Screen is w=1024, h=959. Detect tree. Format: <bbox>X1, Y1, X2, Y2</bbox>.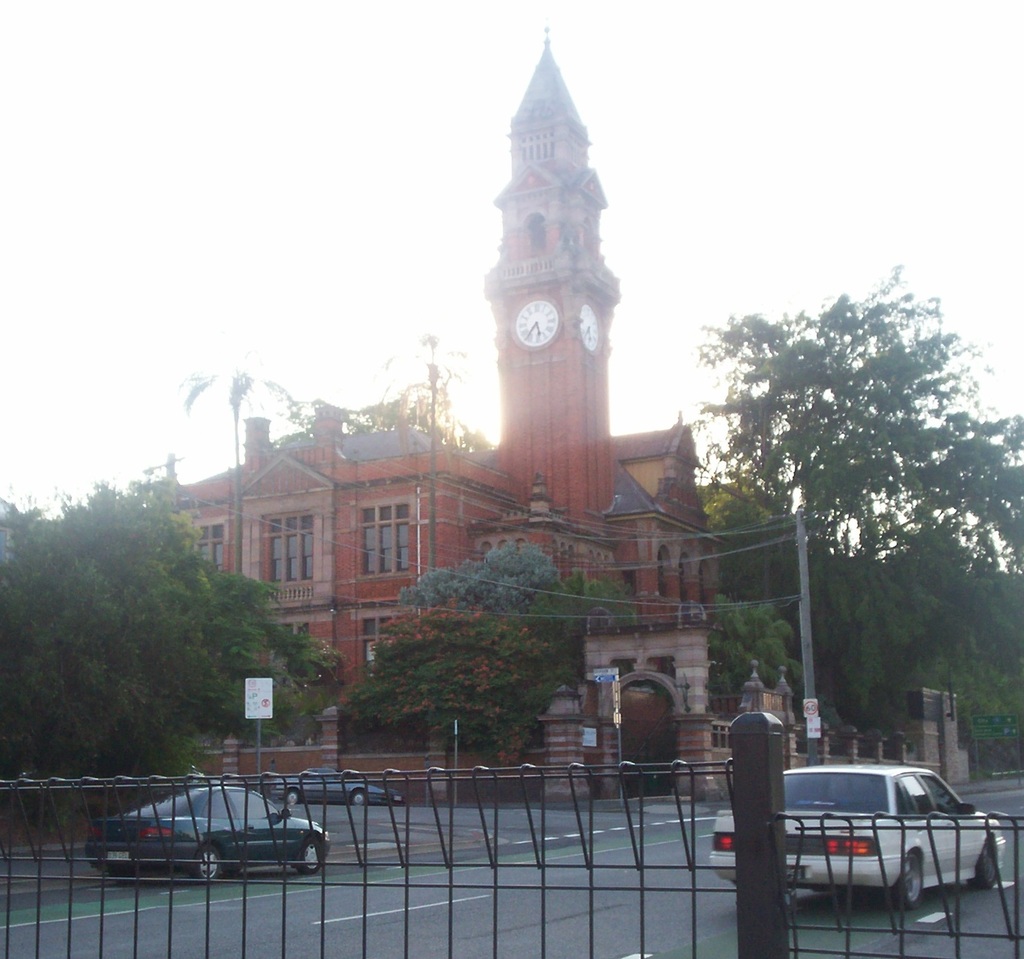
<bbox>533, 578, 631, 681</bbox>.
